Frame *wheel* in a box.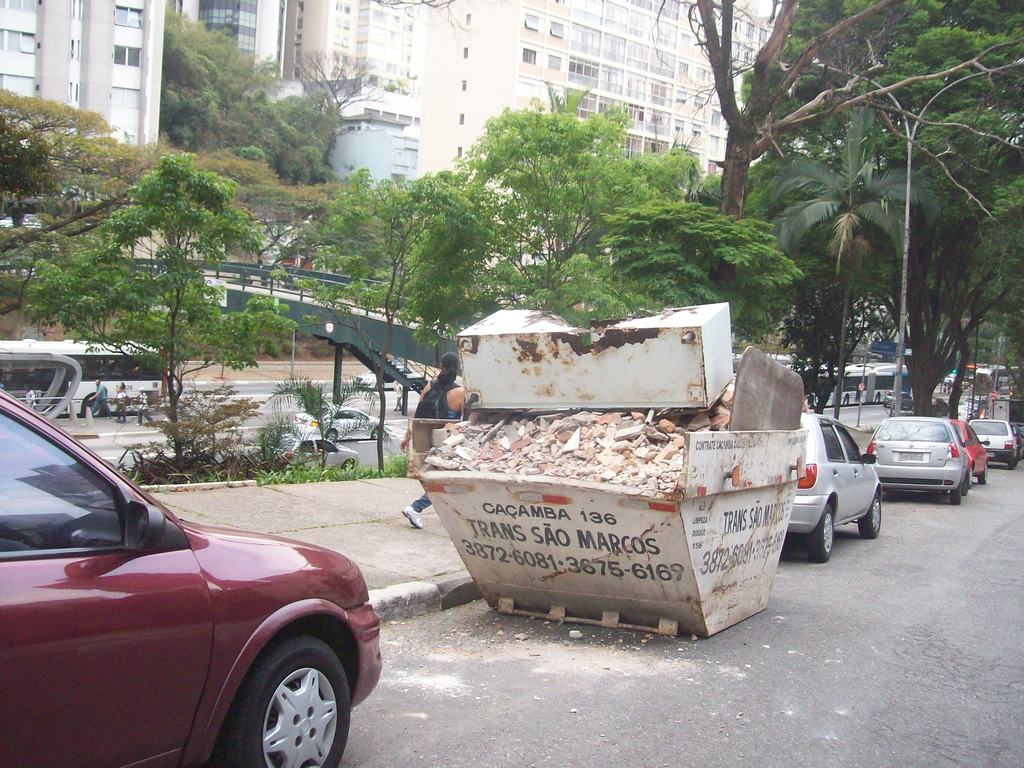
region(372, 429, 380, 443).
